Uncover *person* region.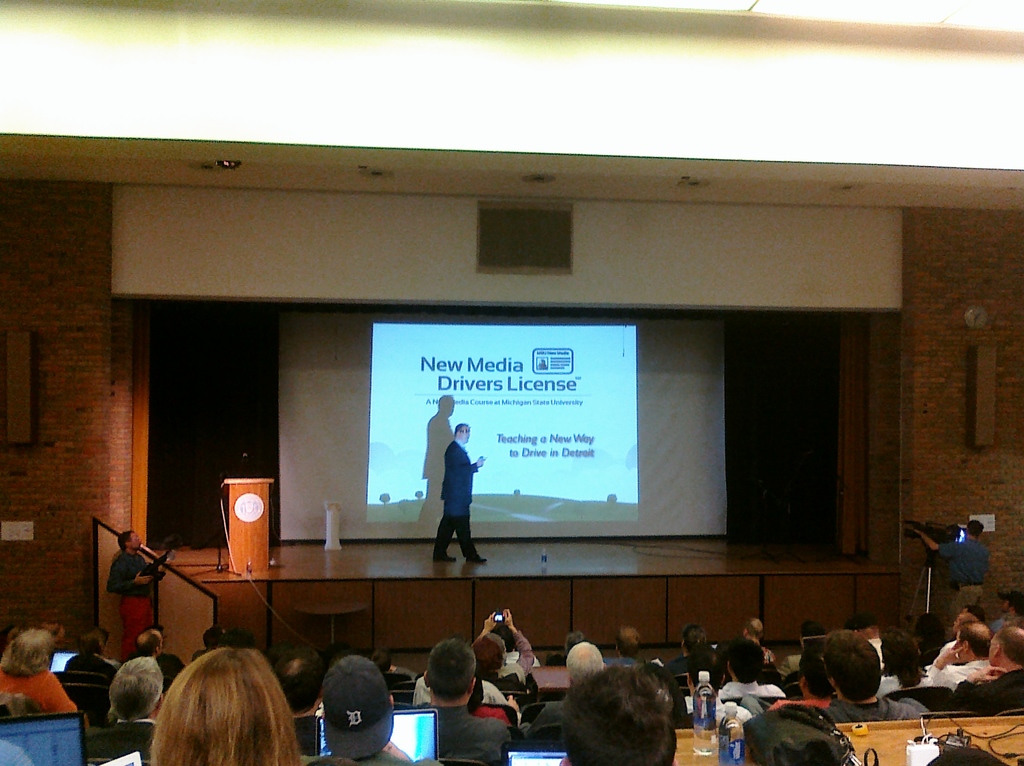
Uncovered: box(784, 619, 825, 670).
